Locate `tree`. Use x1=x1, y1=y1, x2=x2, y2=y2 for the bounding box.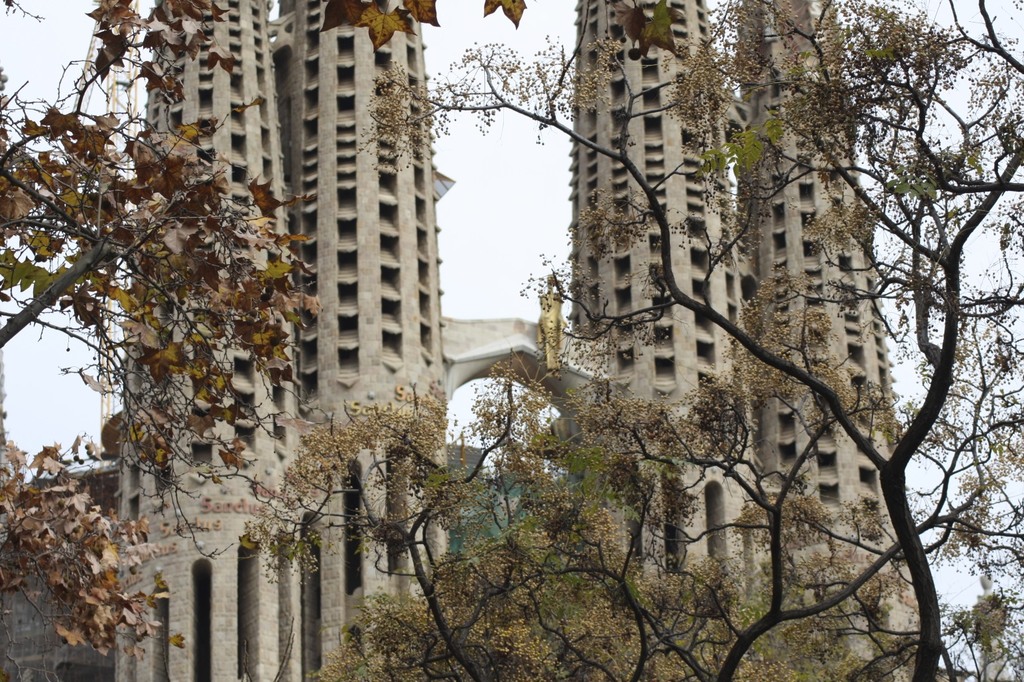
x1=331, y1=0, x2=1013, y2=658.
